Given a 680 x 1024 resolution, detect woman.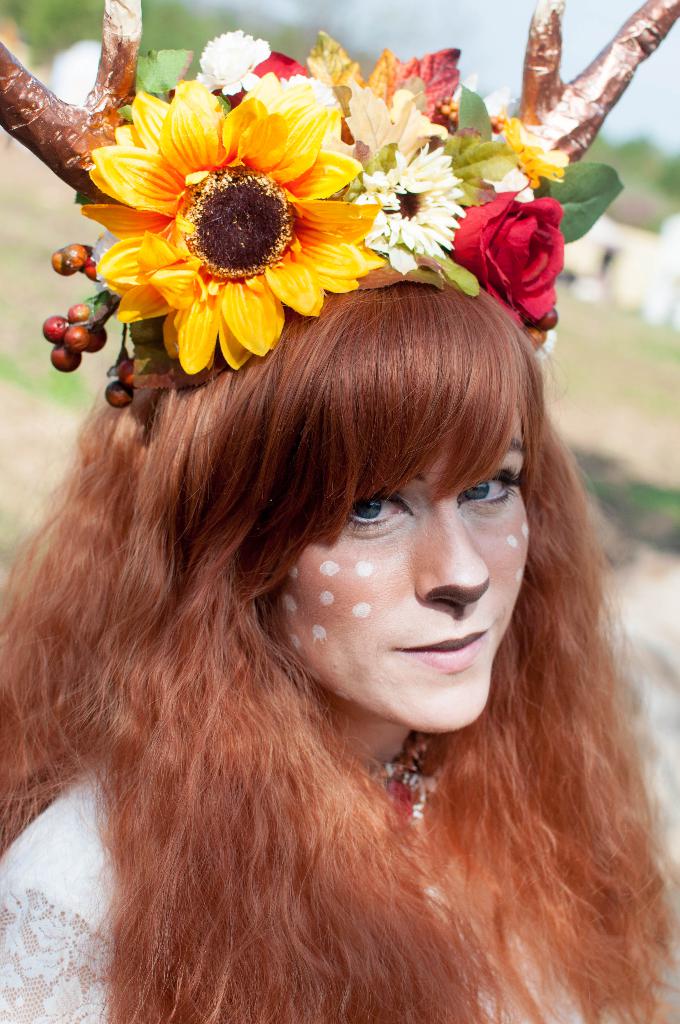
[17,180,645,1013].
